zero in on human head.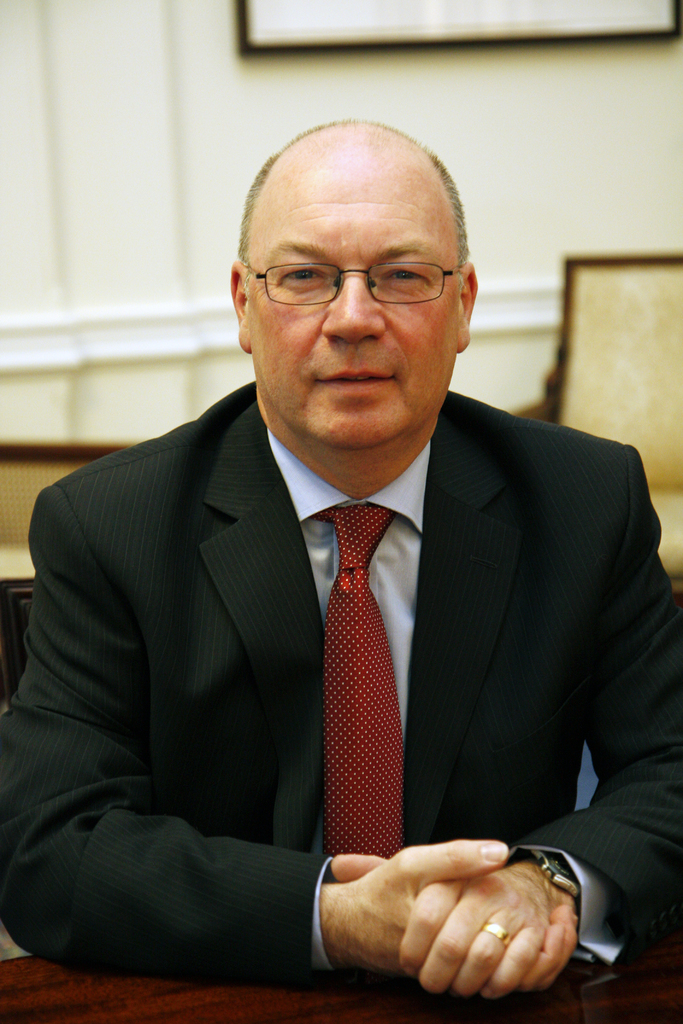
Zeroed in: left=224, top=112, right=484, bottom=397.
